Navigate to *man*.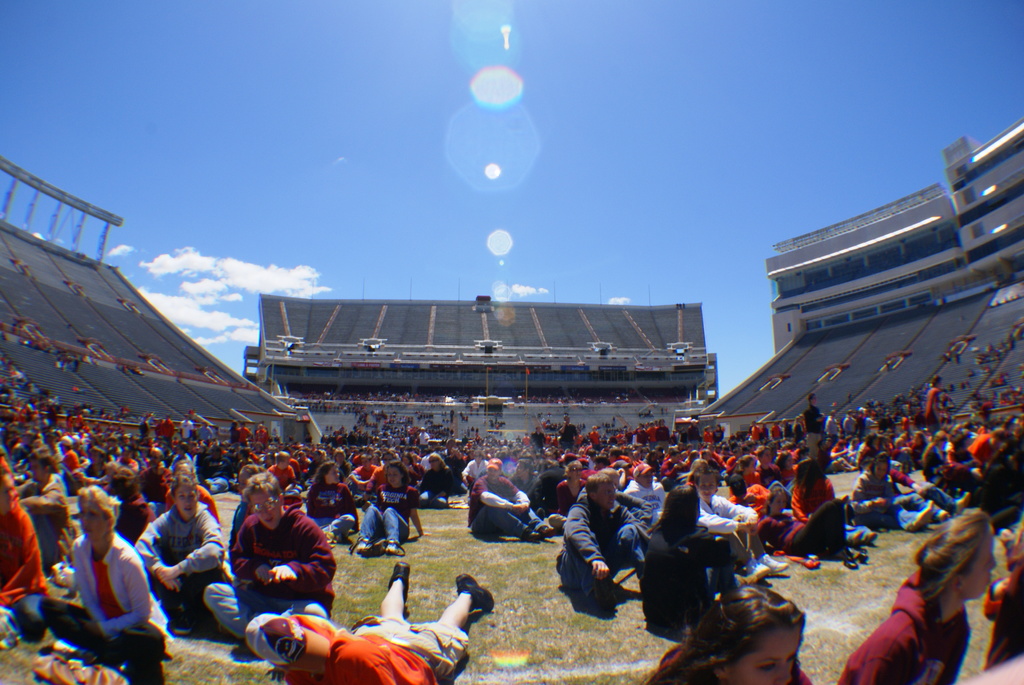
Navigation target: box=[181, 416, 192, 448].
